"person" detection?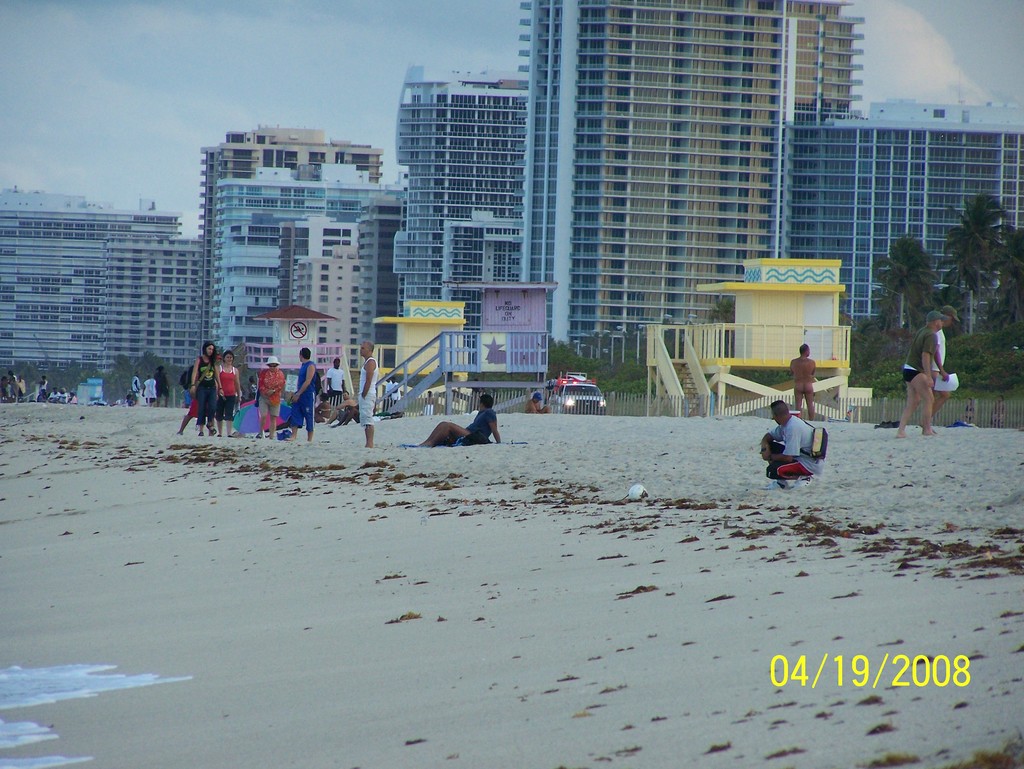
785/344/816/424
